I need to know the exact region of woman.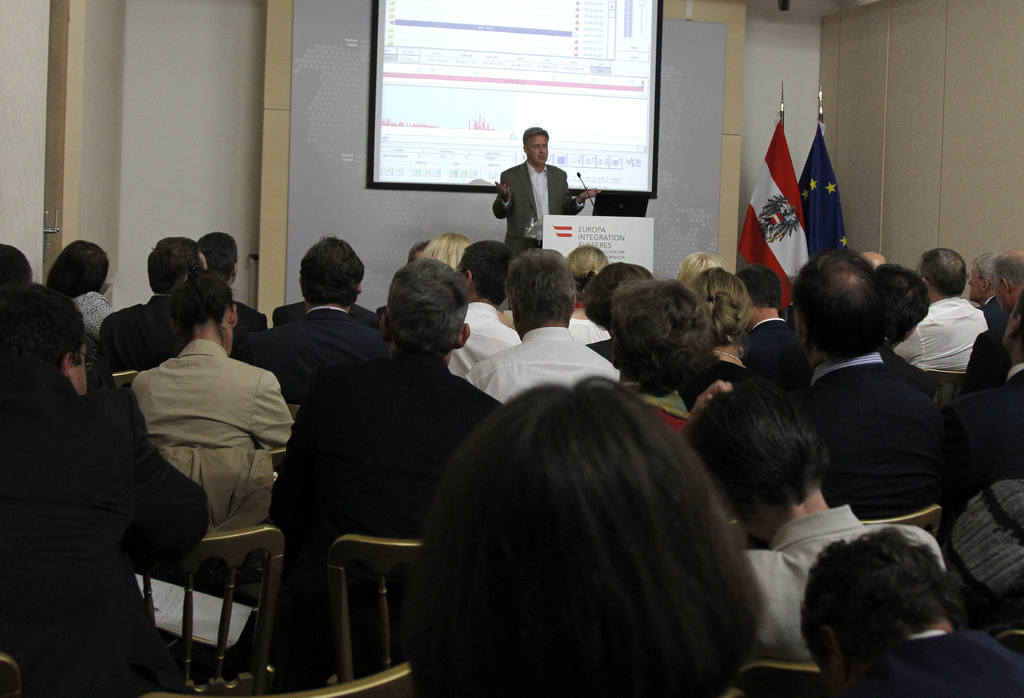
Region: [123,250,299,462].
